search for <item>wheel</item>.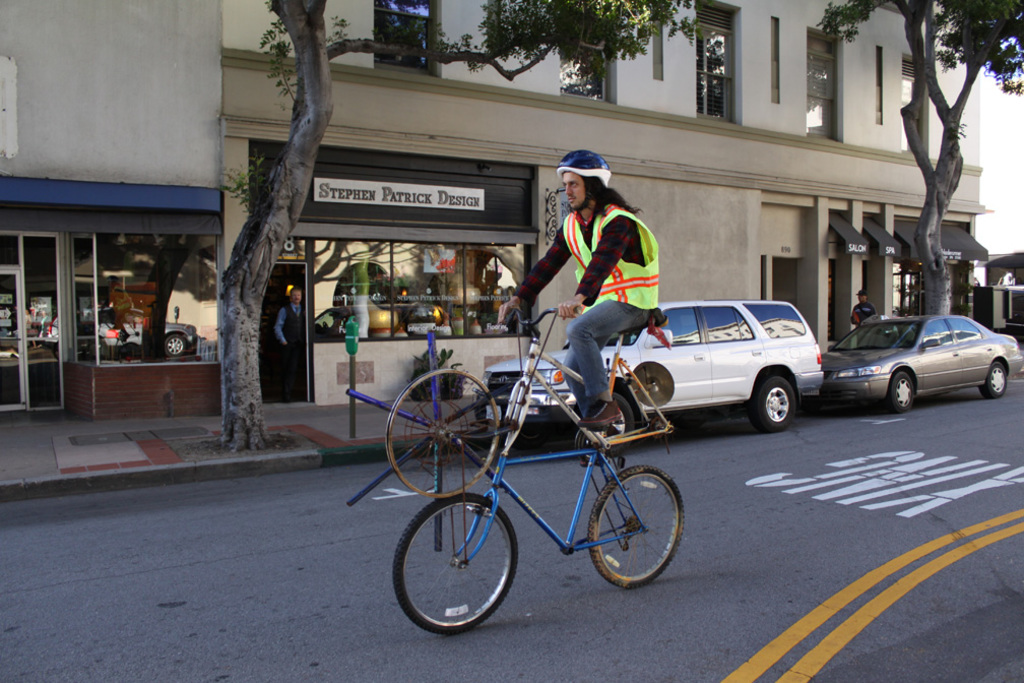
Found at 589/464/687/592.
